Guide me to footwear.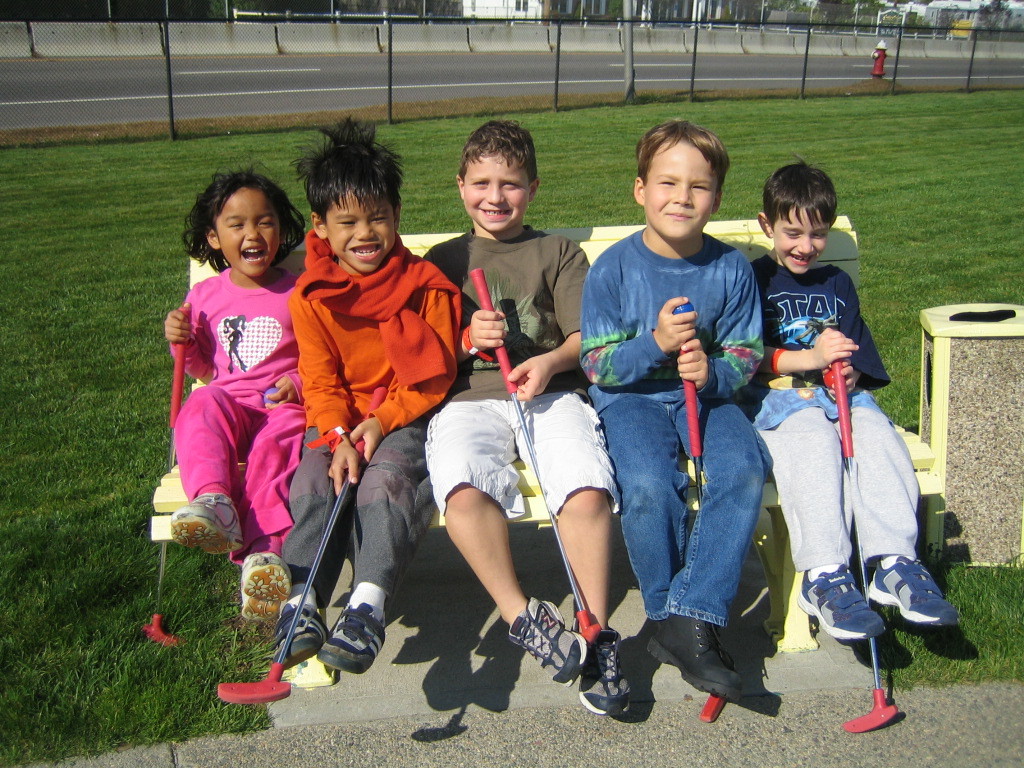
Guidance: {"x1": 317, "y1": 602, "x2": 388, "y2": 674}.
